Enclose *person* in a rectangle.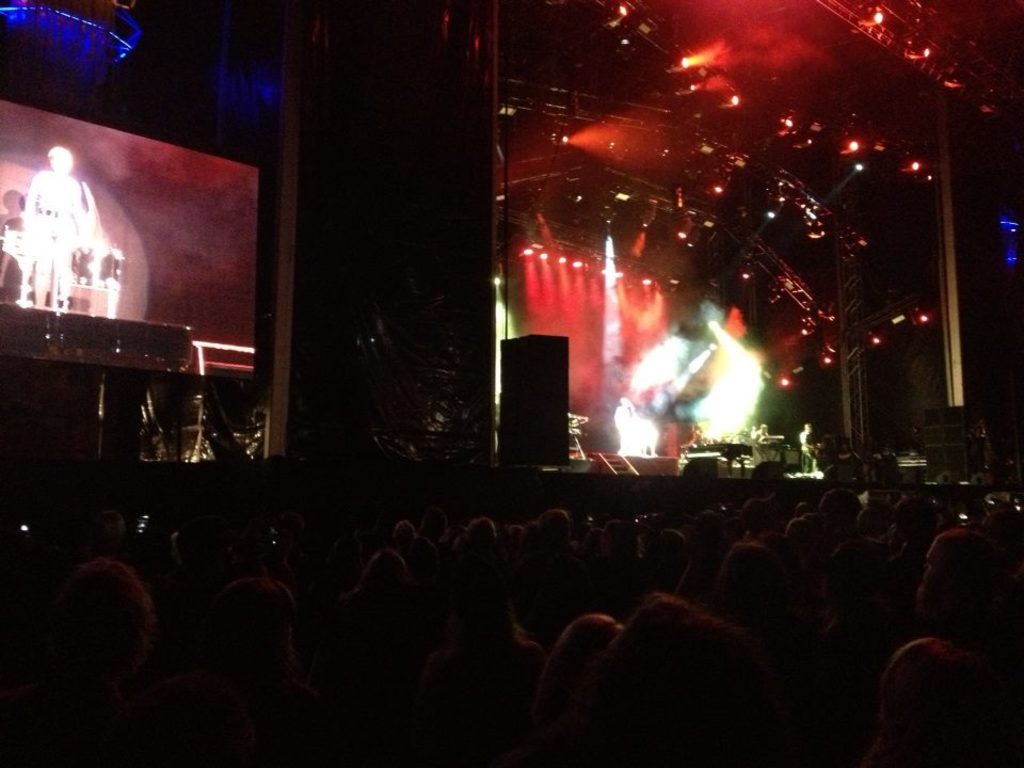
[x1=881, y1=529, x2=1023, y2=767].
